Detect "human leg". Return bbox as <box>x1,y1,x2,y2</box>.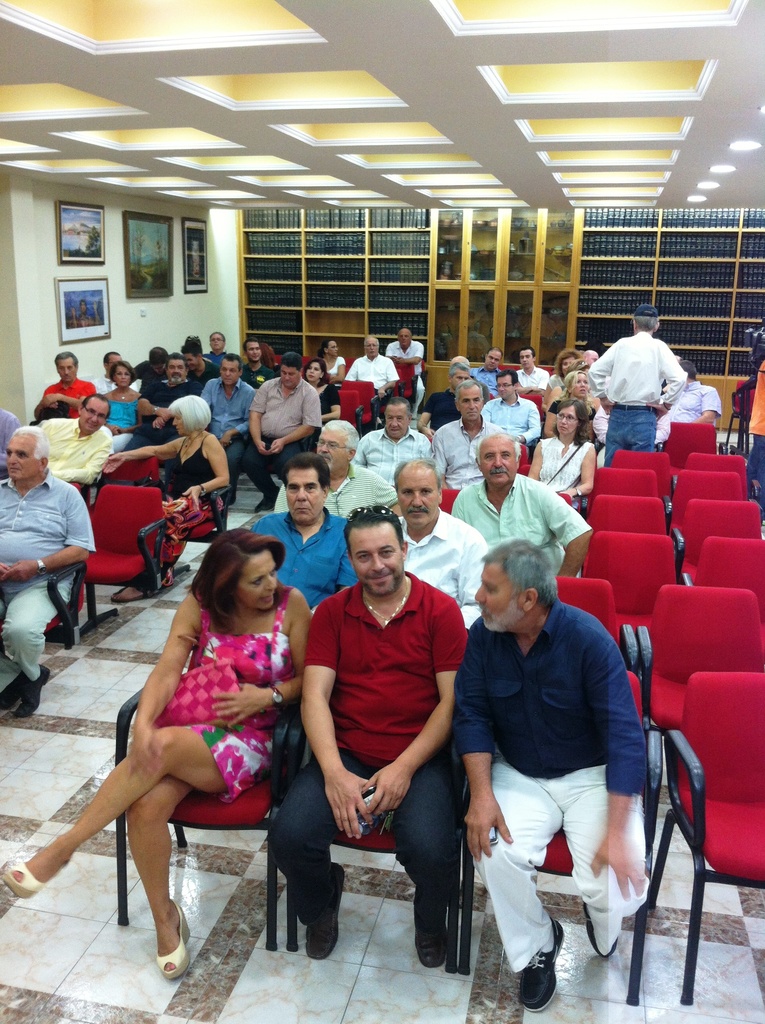
<box>0,713,274,893</box>.
